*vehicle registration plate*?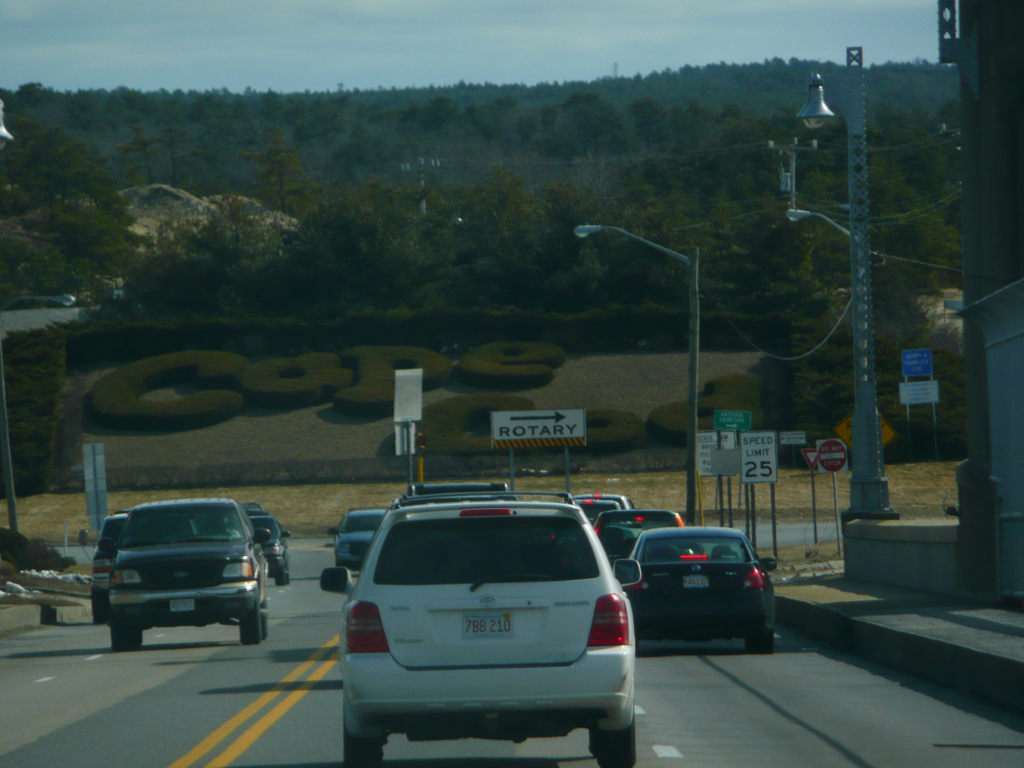
460,611,515,641
